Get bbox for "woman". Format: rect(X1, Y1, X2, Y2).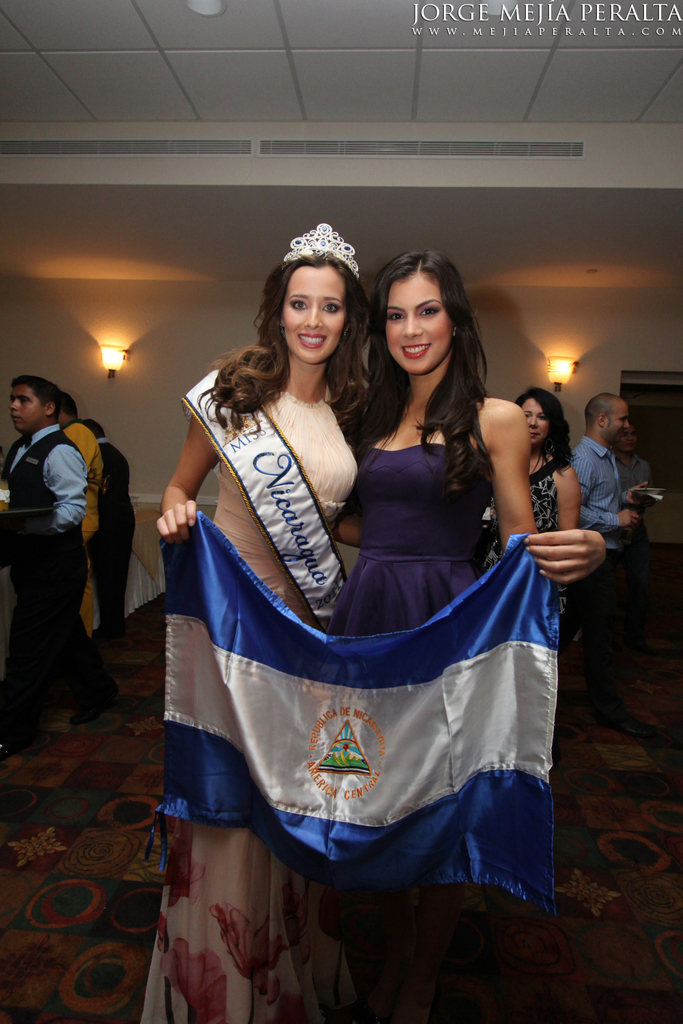
rect(141, 198, 379, 1023).
